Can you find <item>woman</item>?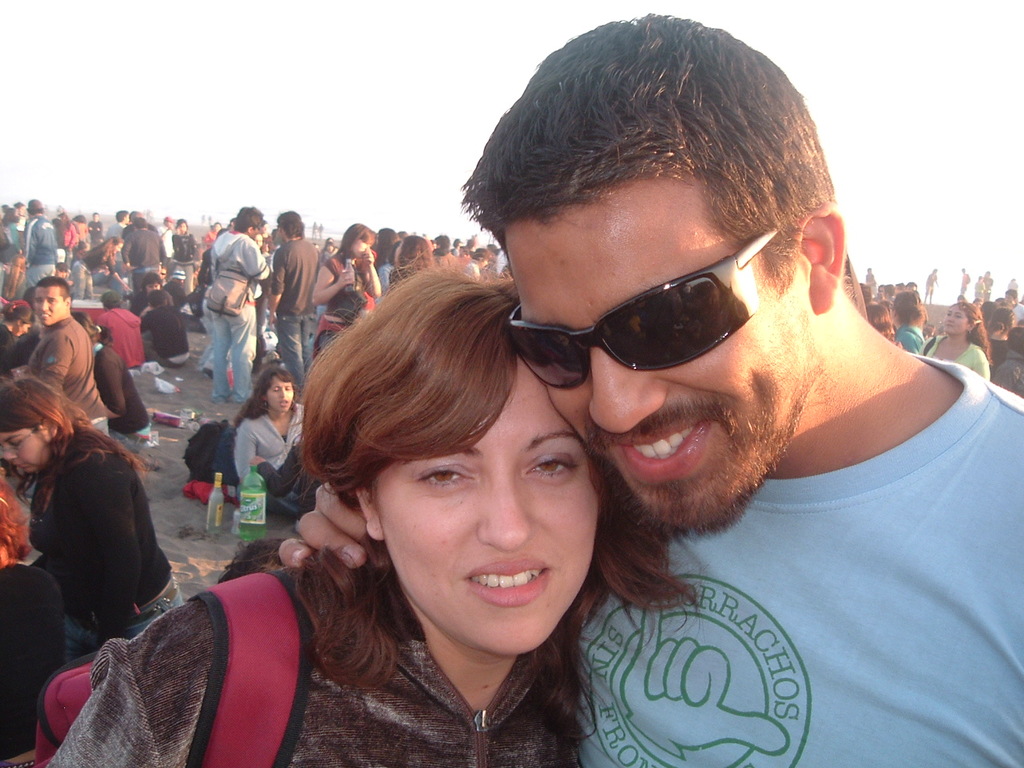
Yes, bounding box: 899, 288, 990, 382.
